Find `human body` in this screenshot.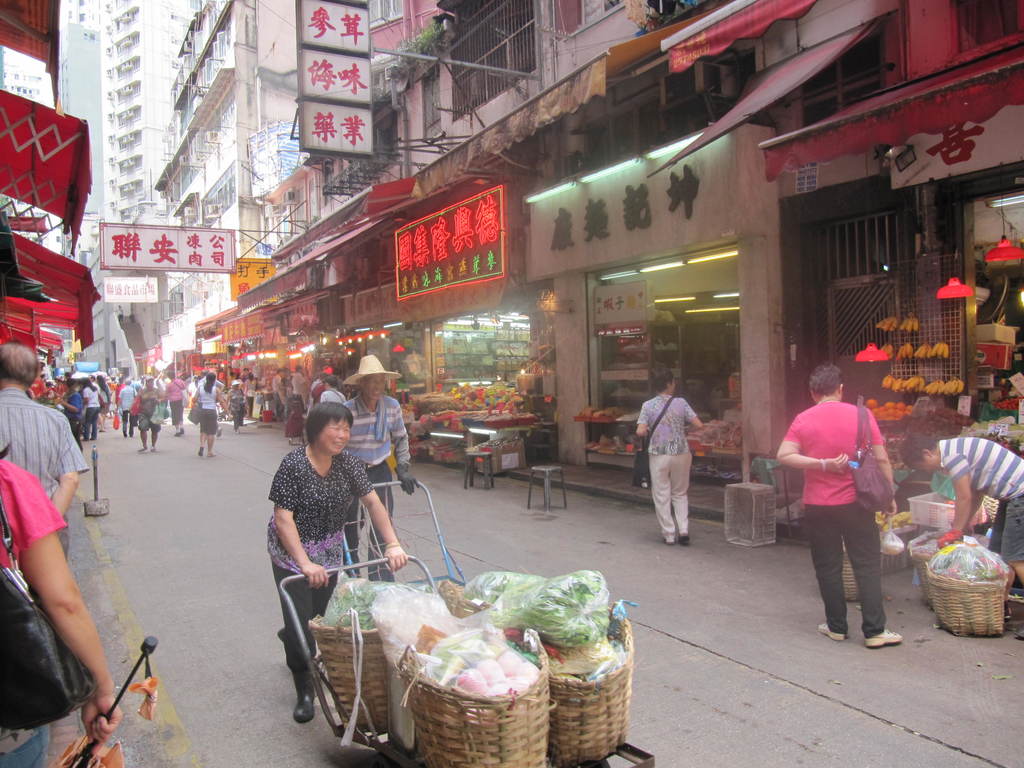
The bounding box for `human body` is [left=193, top=371, right=234, bottom=459].
